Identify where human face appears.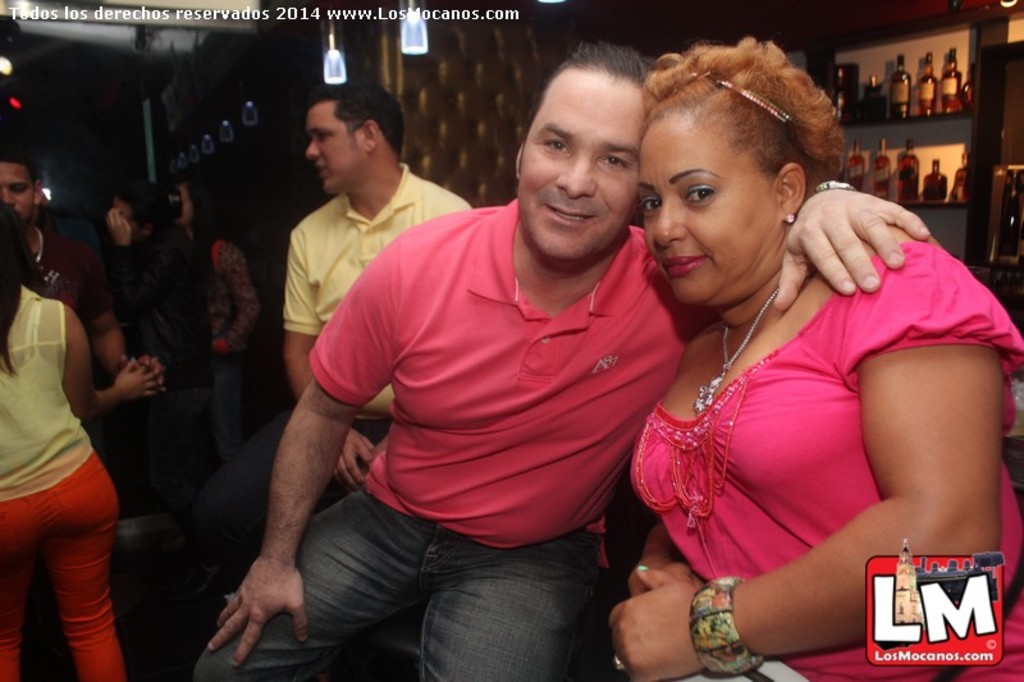
Appears at region(636, 104, 791, 306).
